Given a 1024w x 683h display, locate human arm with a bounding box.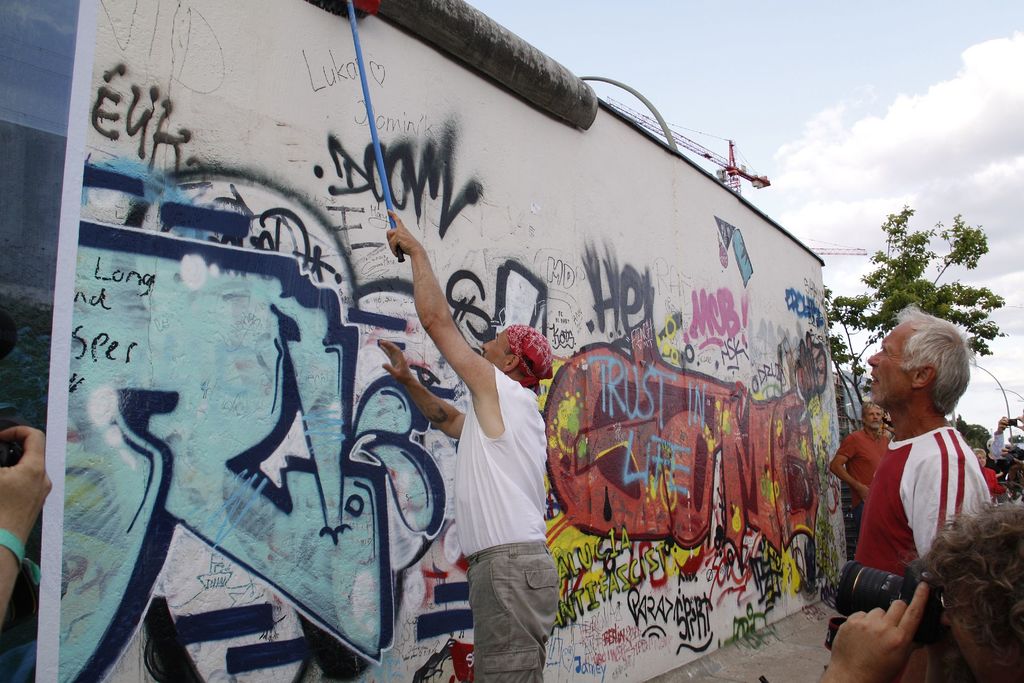
Located: box=[378, 342, 476, 440].
